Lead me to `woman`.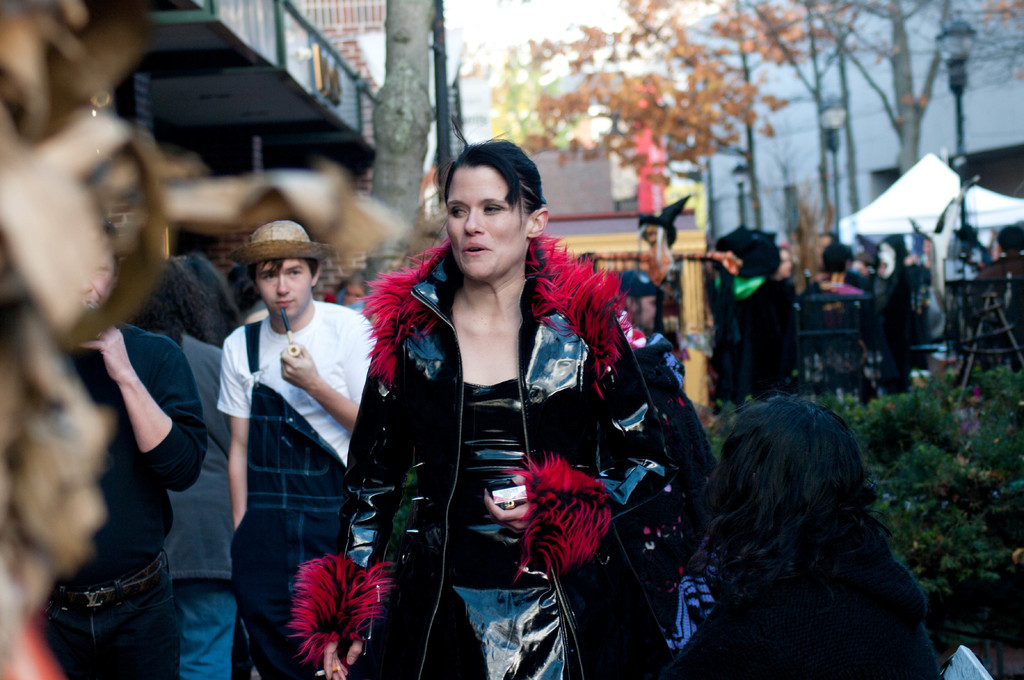
Lead to (348,150,669,670).
